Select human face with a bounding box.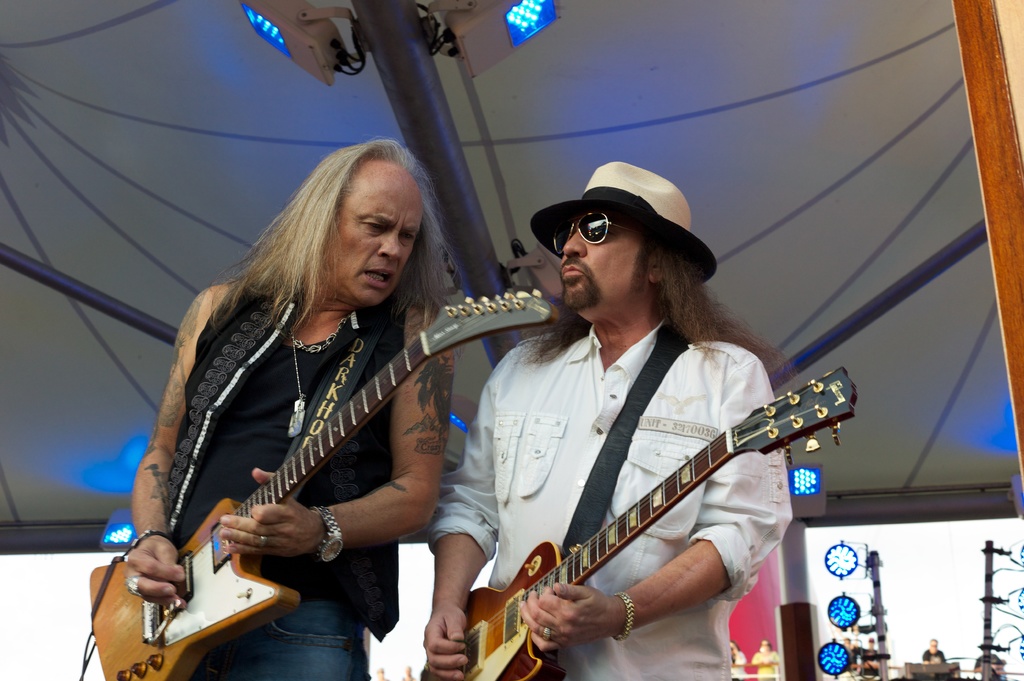
(left=552, top=202, right=648, bottom=307).
